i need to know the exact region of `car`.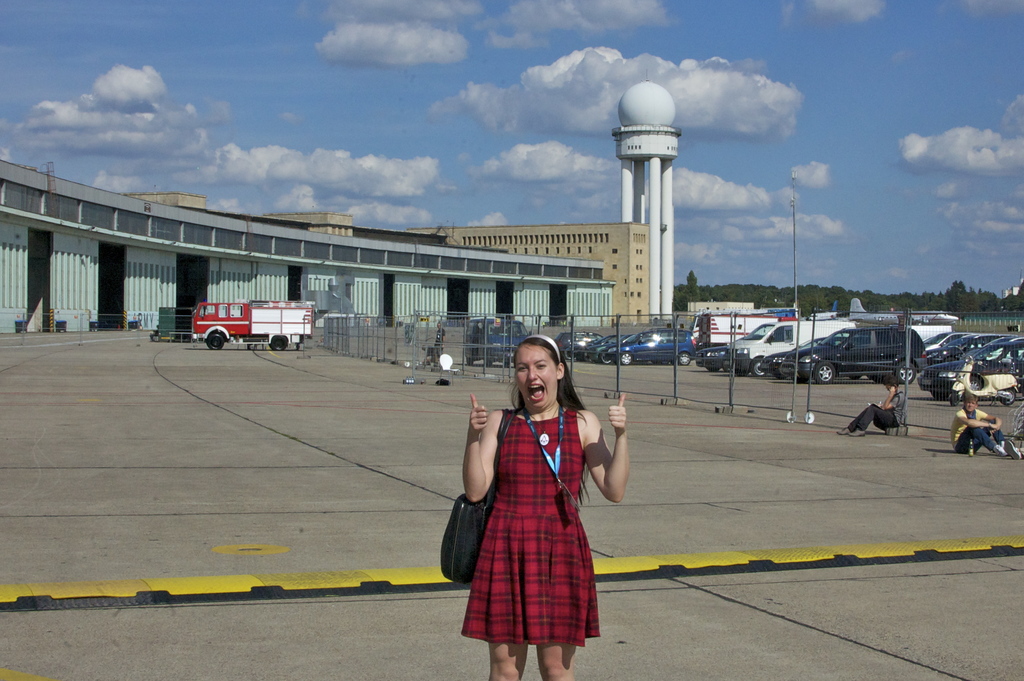
Region: {"left": 929, "top": 336, "right": 1020, "bottom": 413}.
